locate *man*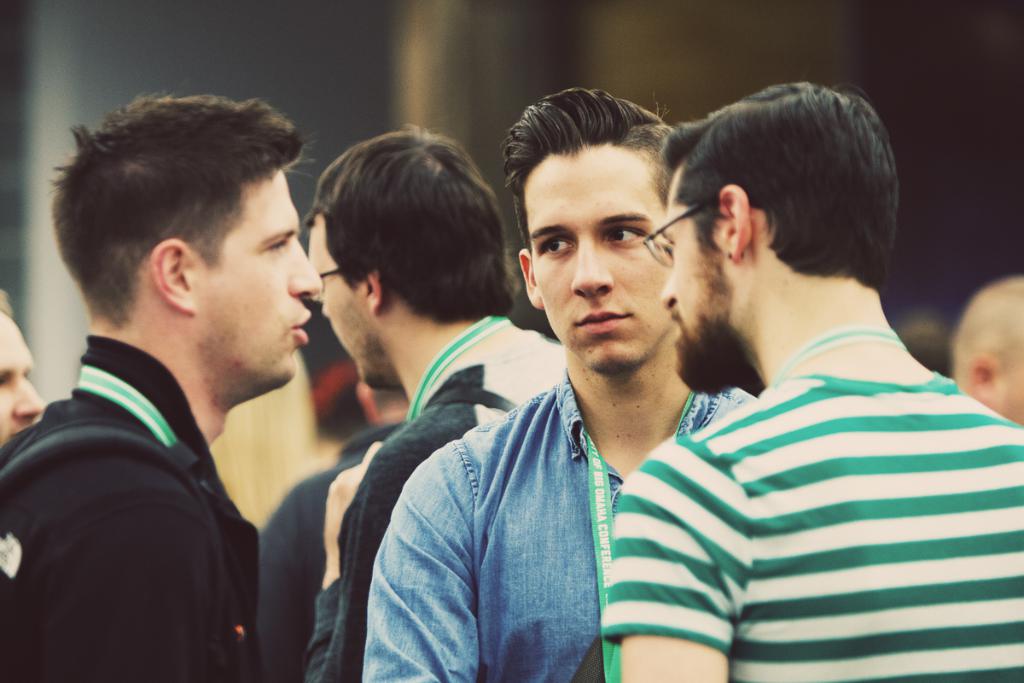
select_region(297, 120, 568, 682)
